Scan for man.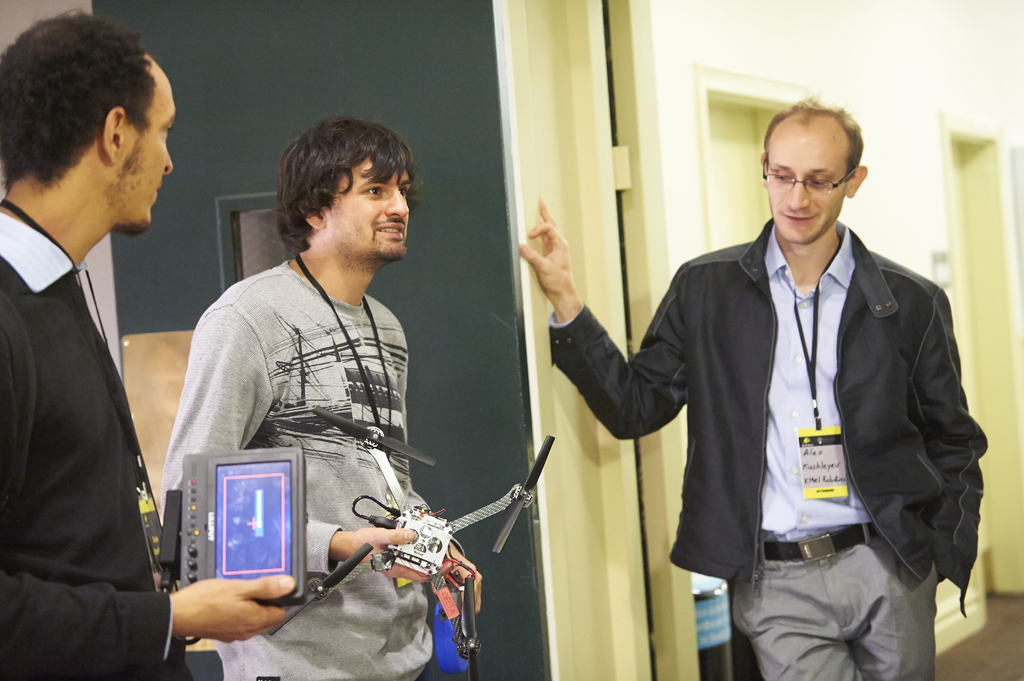
Scan result: bbox=[159, 107, 476, 680].
